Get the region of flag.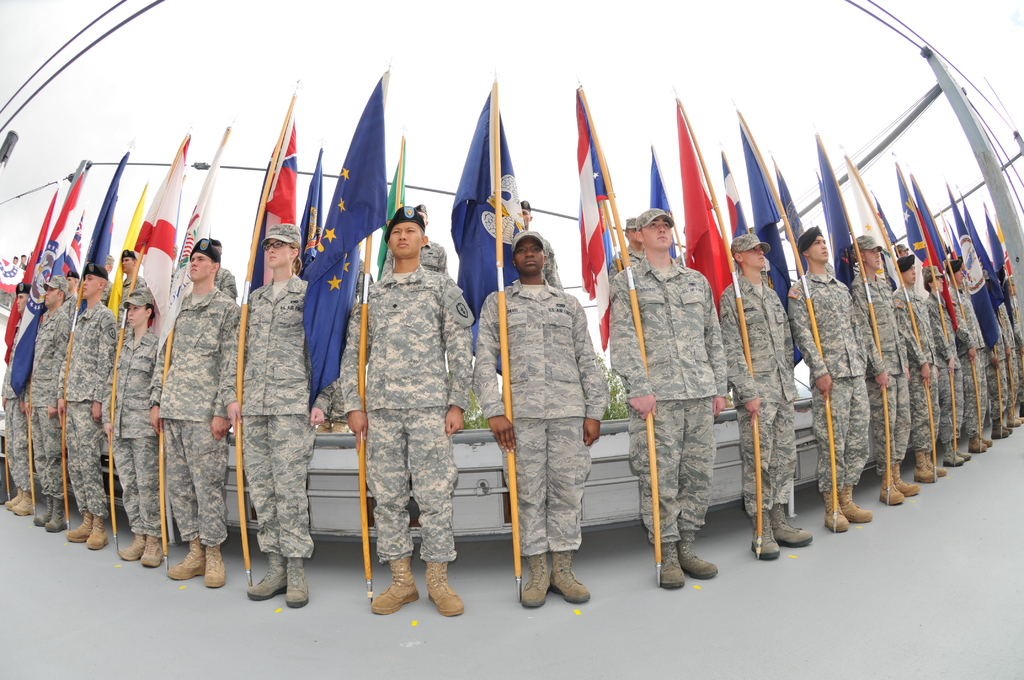
<box>894,163,954,328</box>.
